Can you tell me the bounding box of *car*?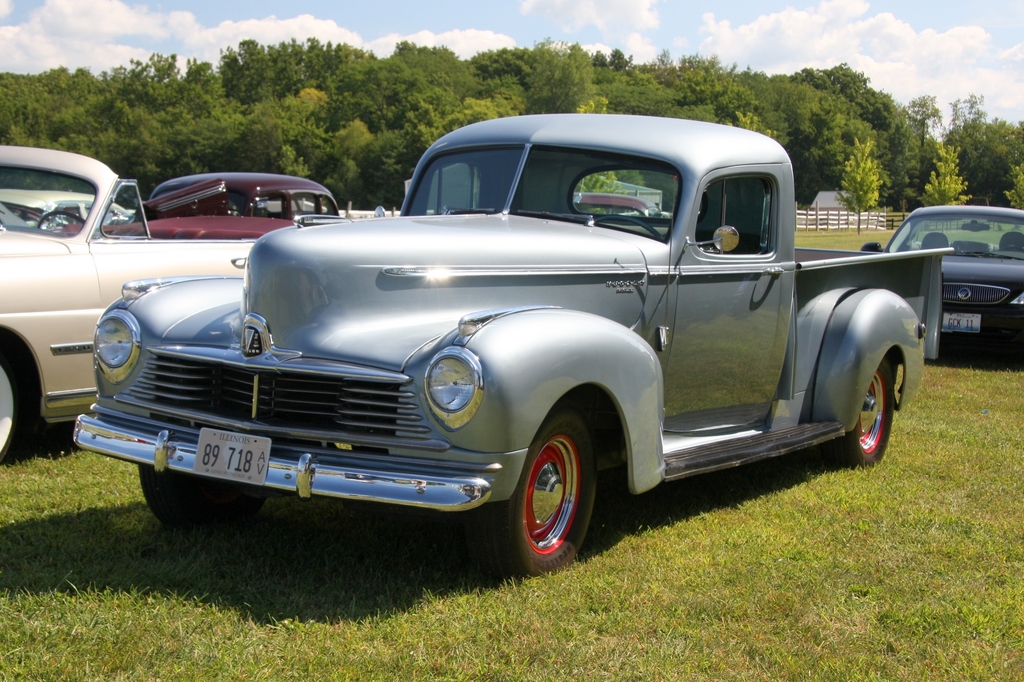
[x1=859, y1=202, x2=1023, y2=354].
